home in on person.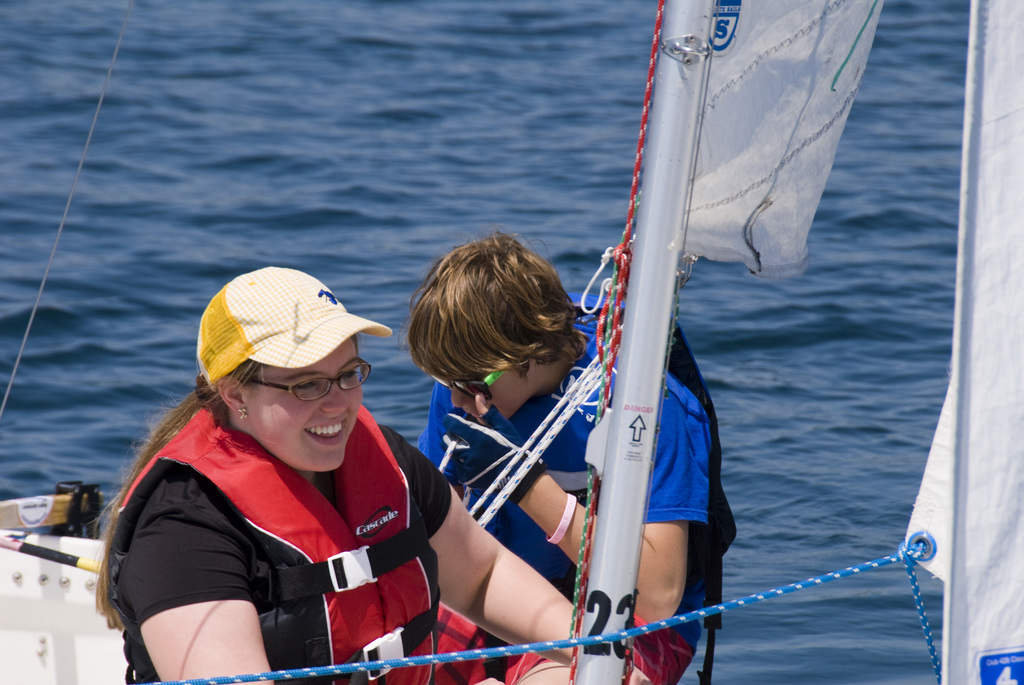
Homed in at bbox=[67, 223, 550, 658].
